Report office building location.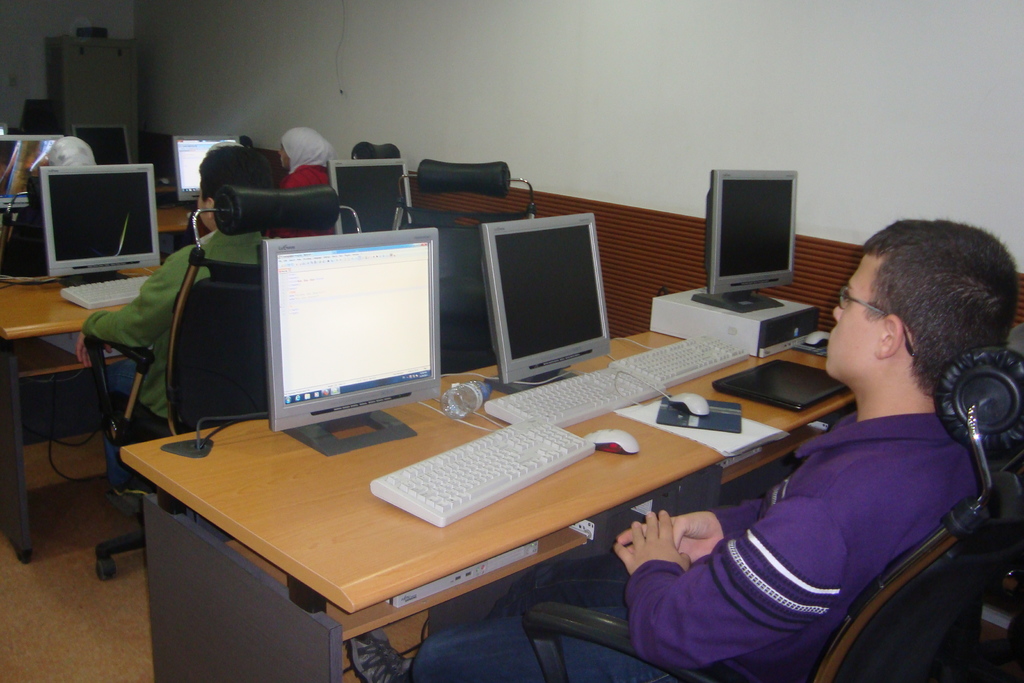
Report: 0:0:1023:682.
